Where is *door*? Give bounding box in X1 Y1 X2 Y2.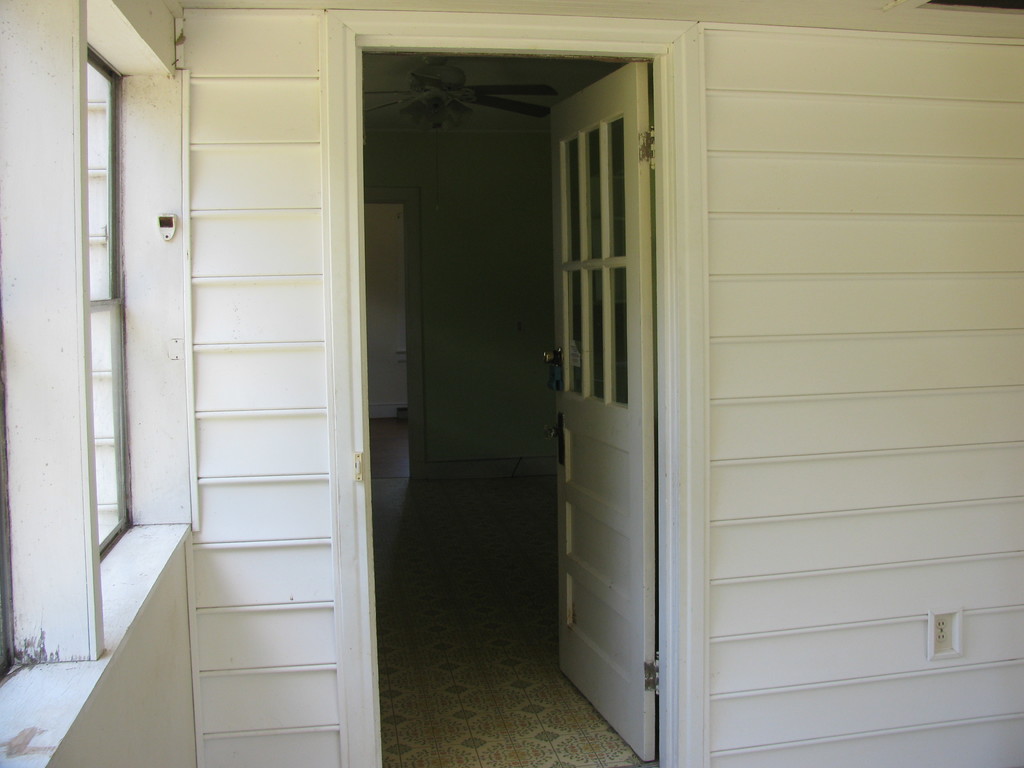
363 0 879 712.
